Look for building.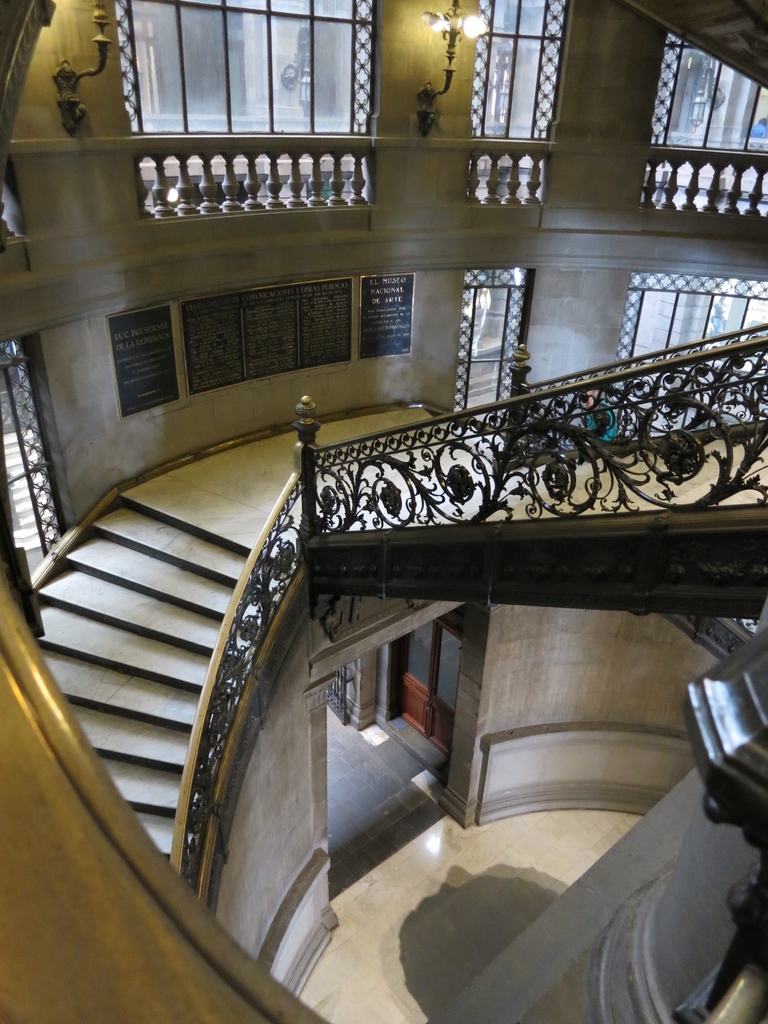
Found: bbox=[0, 0, 767, 1023].
